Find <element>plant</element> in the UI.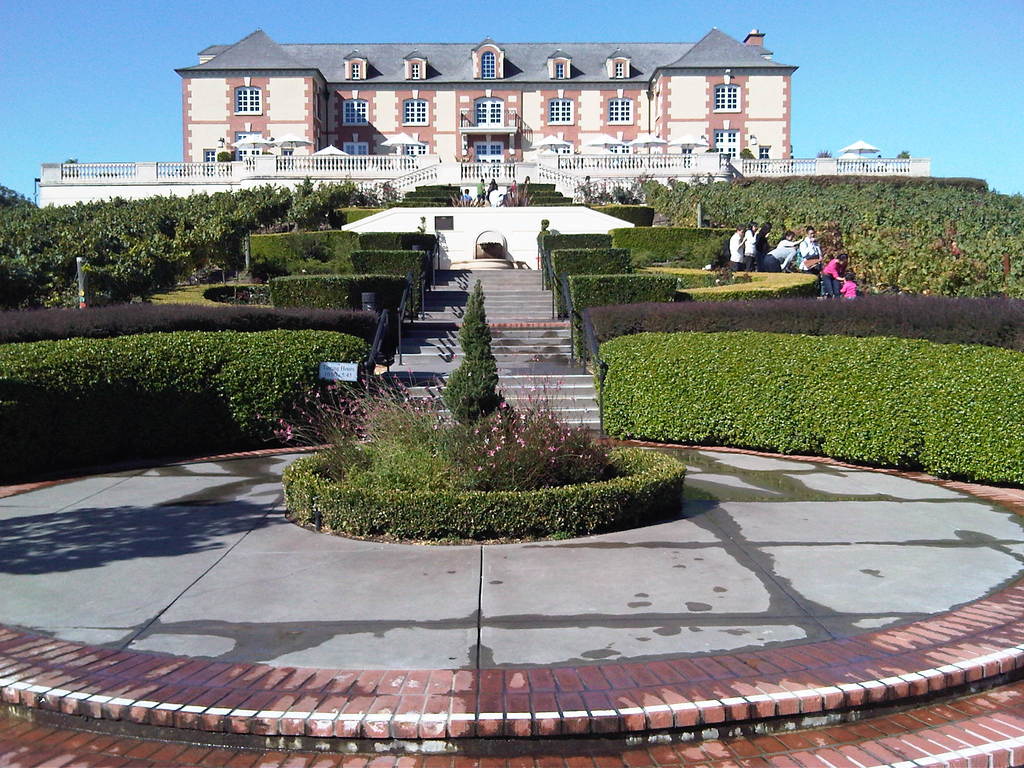
UI element at 351/239/435/308.
